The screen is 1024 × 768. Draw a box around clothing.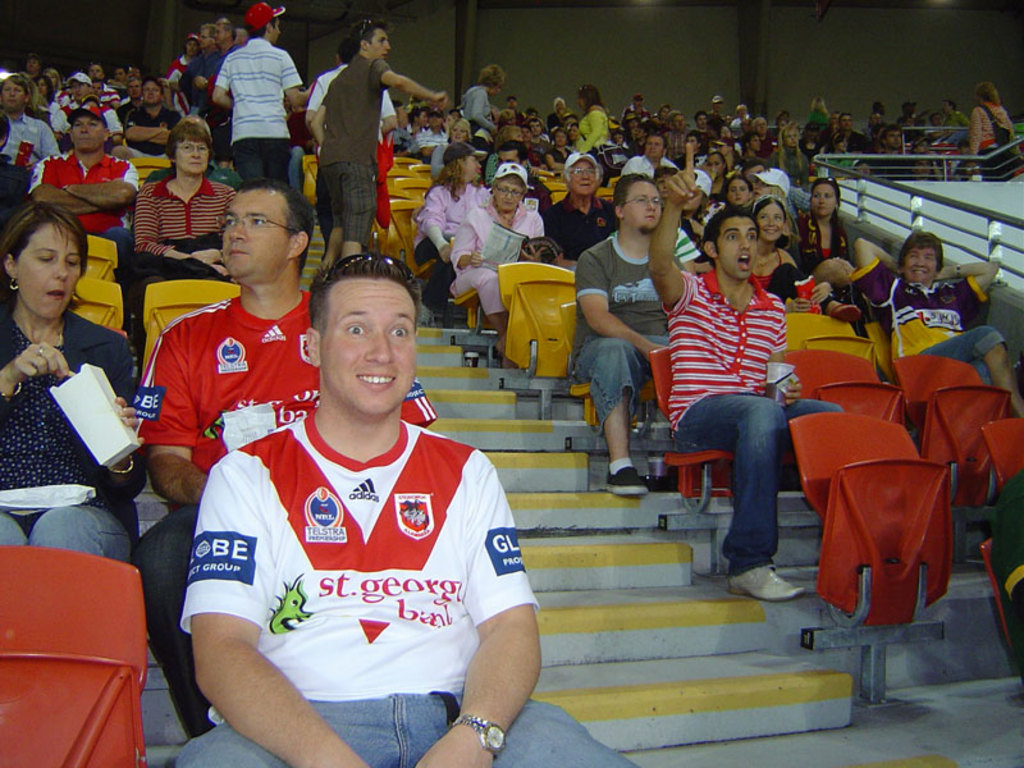
box(837, 131, 870, 155).
